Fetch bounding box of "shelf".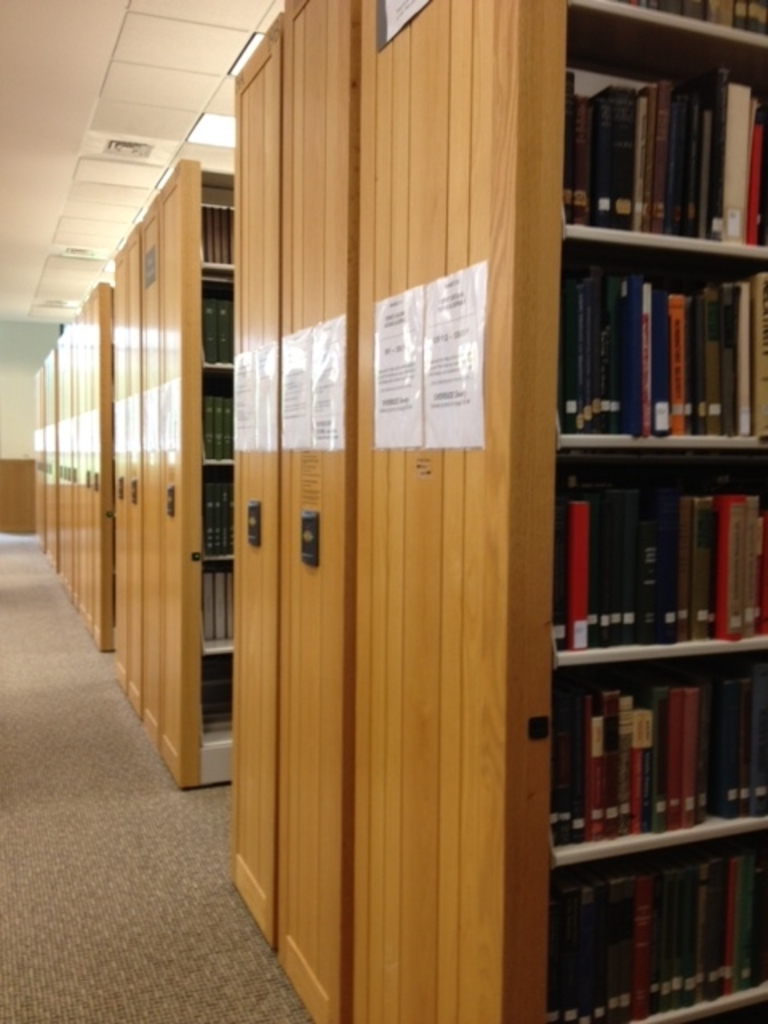
Bbox: {"x1": 563, "y1": 248, "x2": 766, "y2": 453}.
